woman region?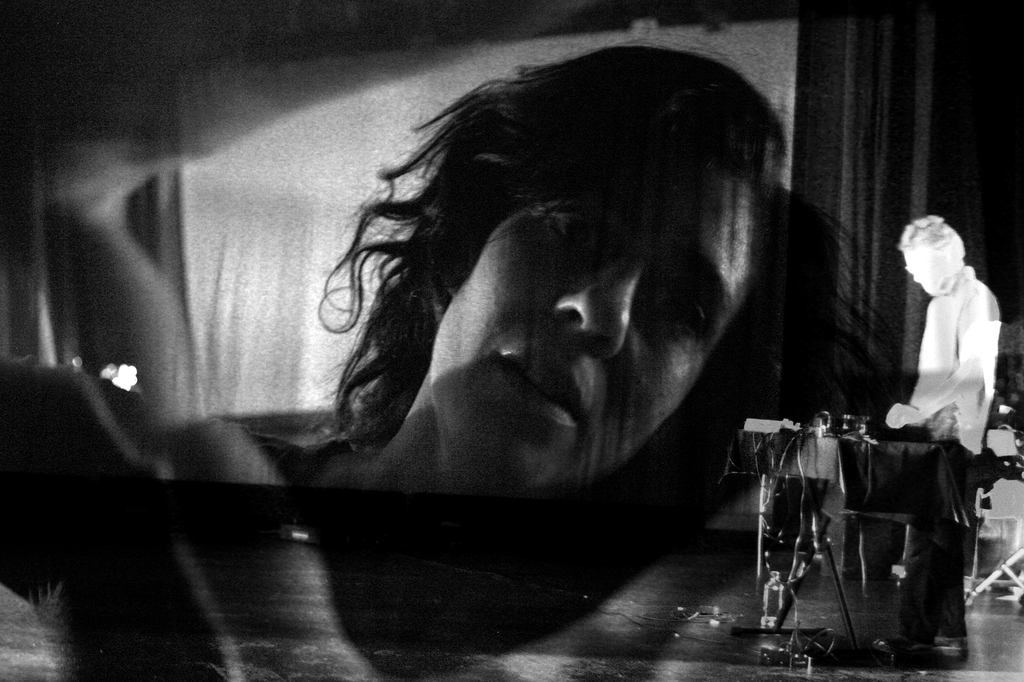
box=[4, 42, 838, 581]
